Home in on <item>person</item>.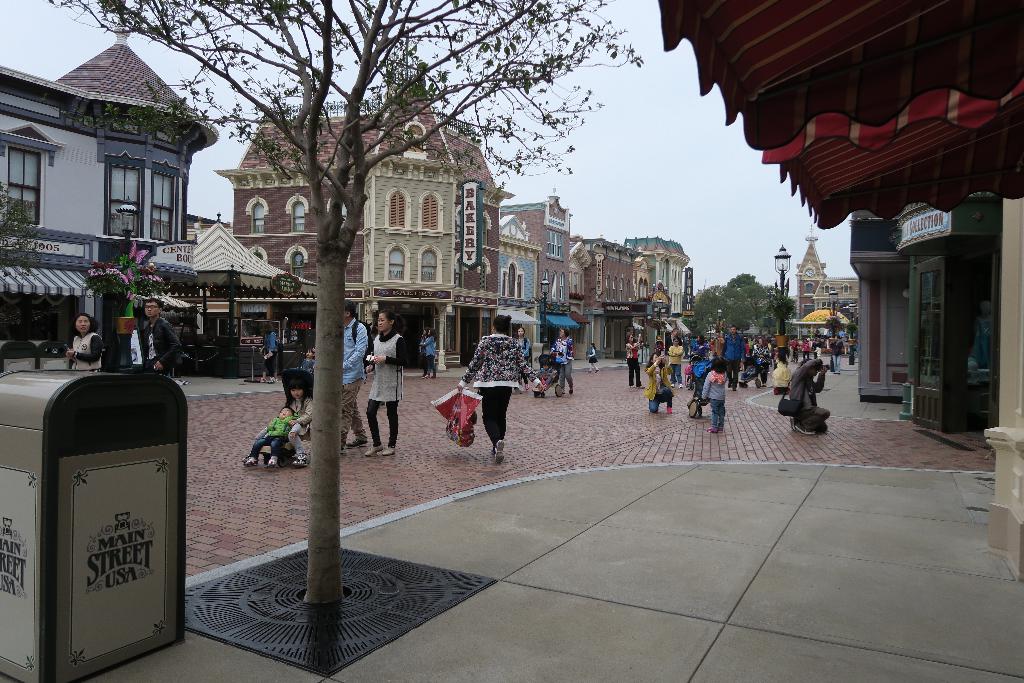
Homed in at <bbox>623, 332, 644, 388</bbox>.
